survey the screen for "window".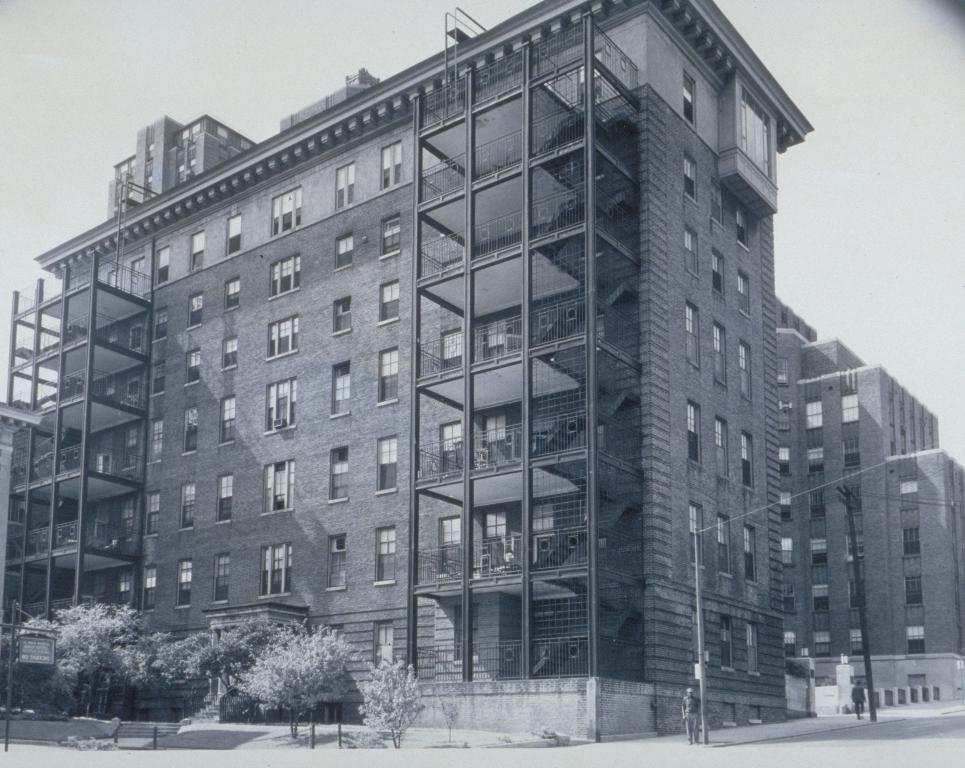
Survey found: 178:481:194:525.
